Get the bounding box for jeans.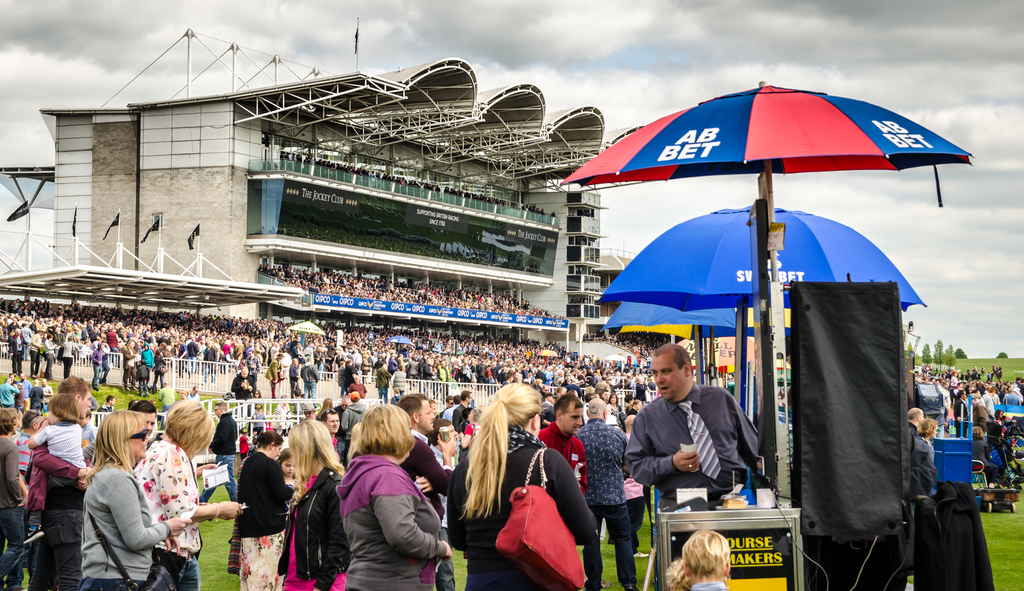
box=[575, 502, 634, 585].
